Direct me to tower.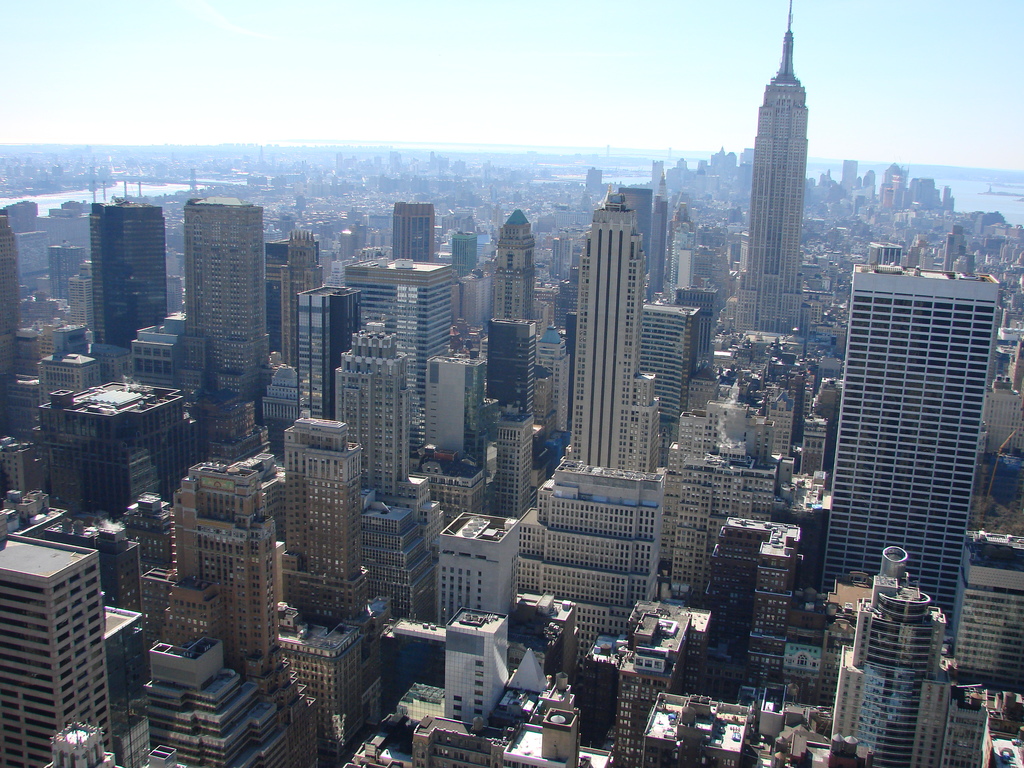
Direction: {"x1": 737, "y1": 0, "x2": 814, "y2": 343}.
